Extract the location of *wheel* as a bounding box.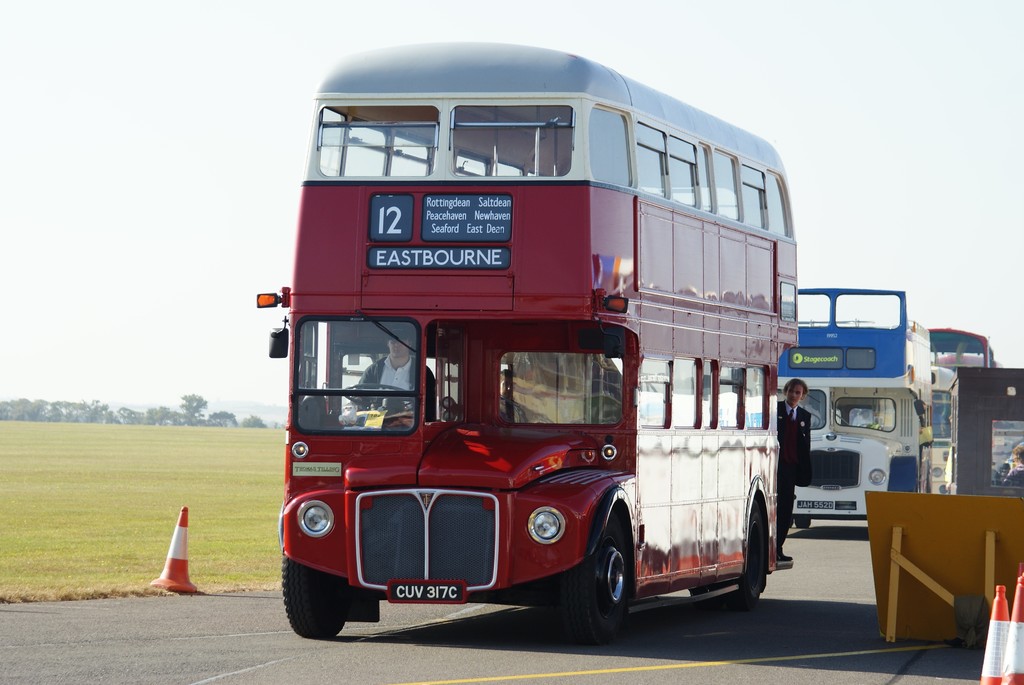
locate(692, 501, 765, 615).
